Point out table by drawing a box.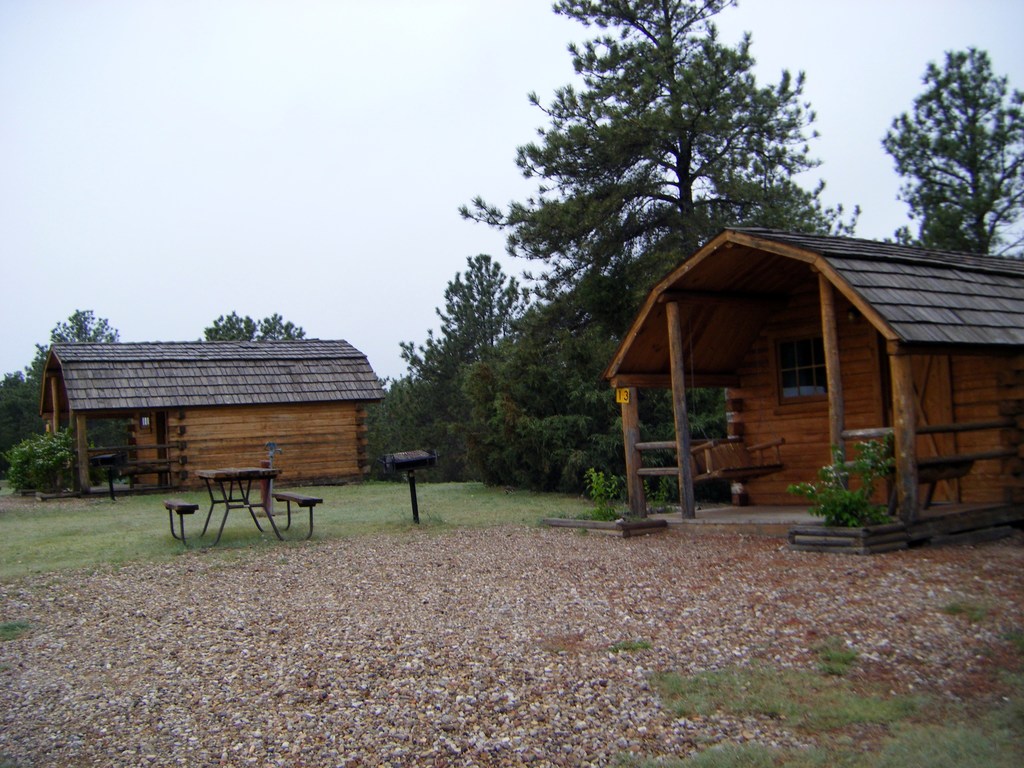
143 461 316 536.
